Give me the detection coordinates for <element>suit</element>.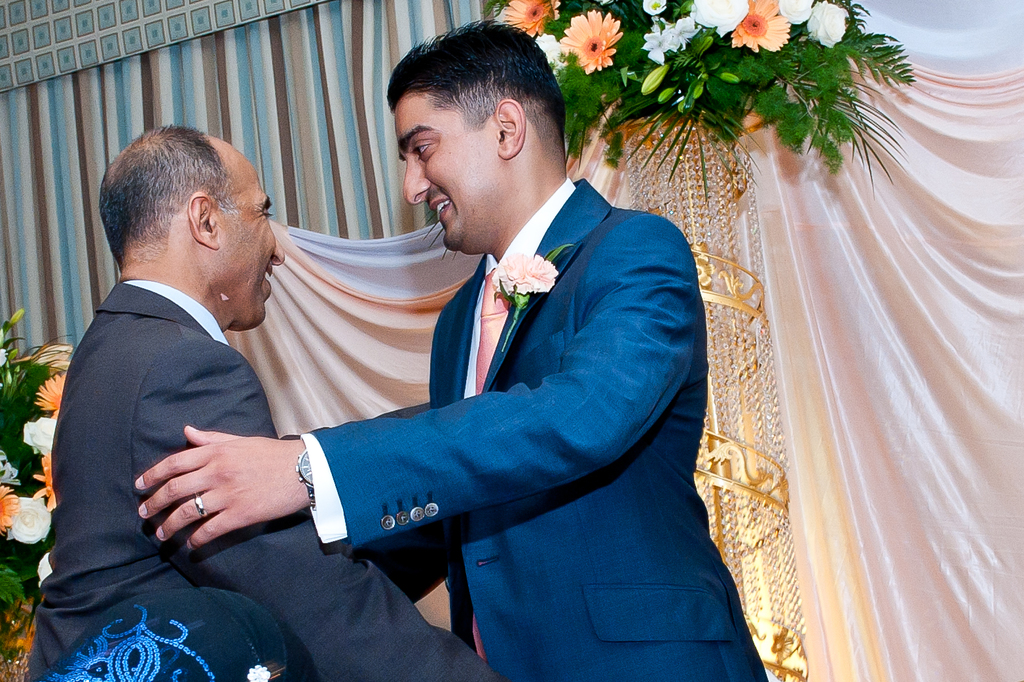
left=31, top=279, right=500, bottom=681.
